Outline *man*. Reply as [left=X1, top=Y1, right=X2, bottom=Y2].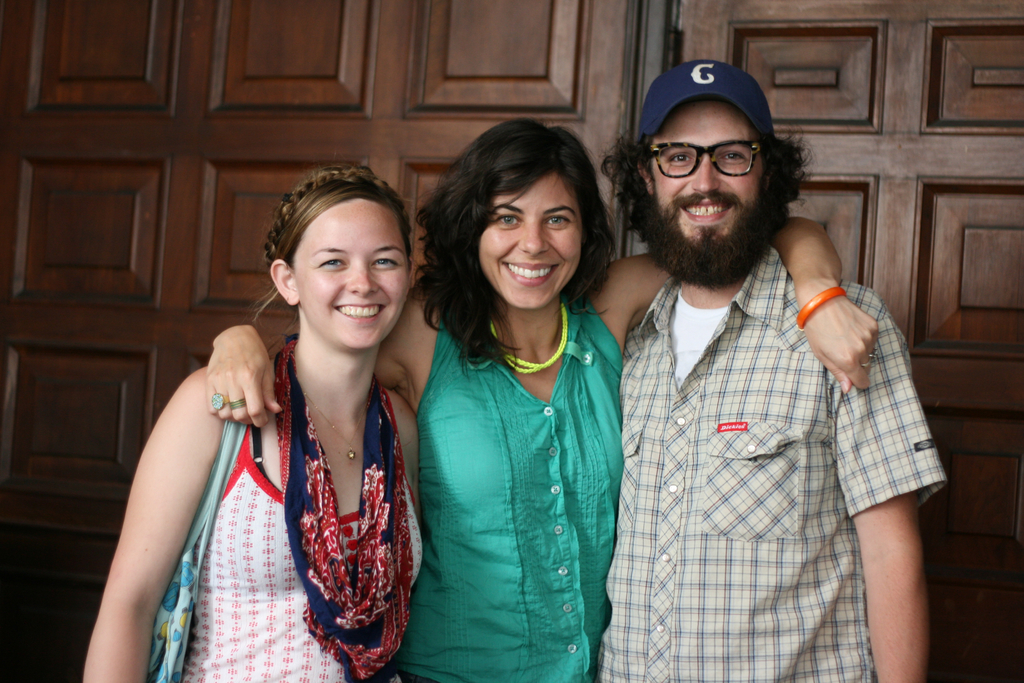
[left=572, top=33, right=930, bottom=673].
